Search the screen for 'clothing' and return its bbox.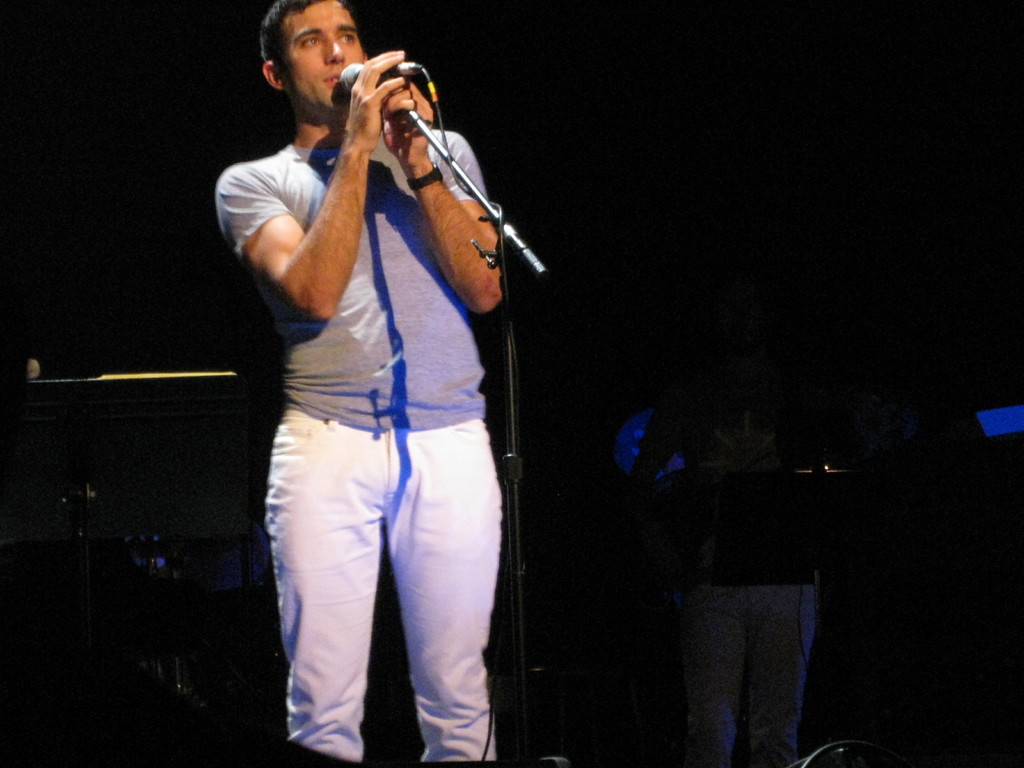
Found: 642,378,822,765.
